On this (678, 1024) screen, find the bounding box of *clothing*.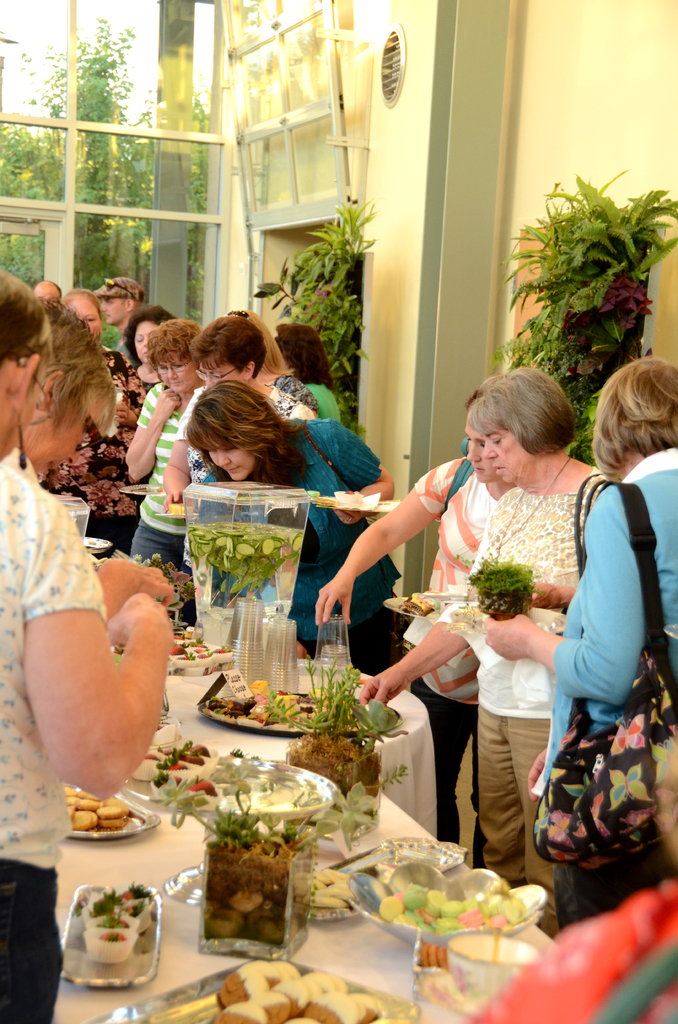
Bounding box: rect(134, 383, 195, 529).
